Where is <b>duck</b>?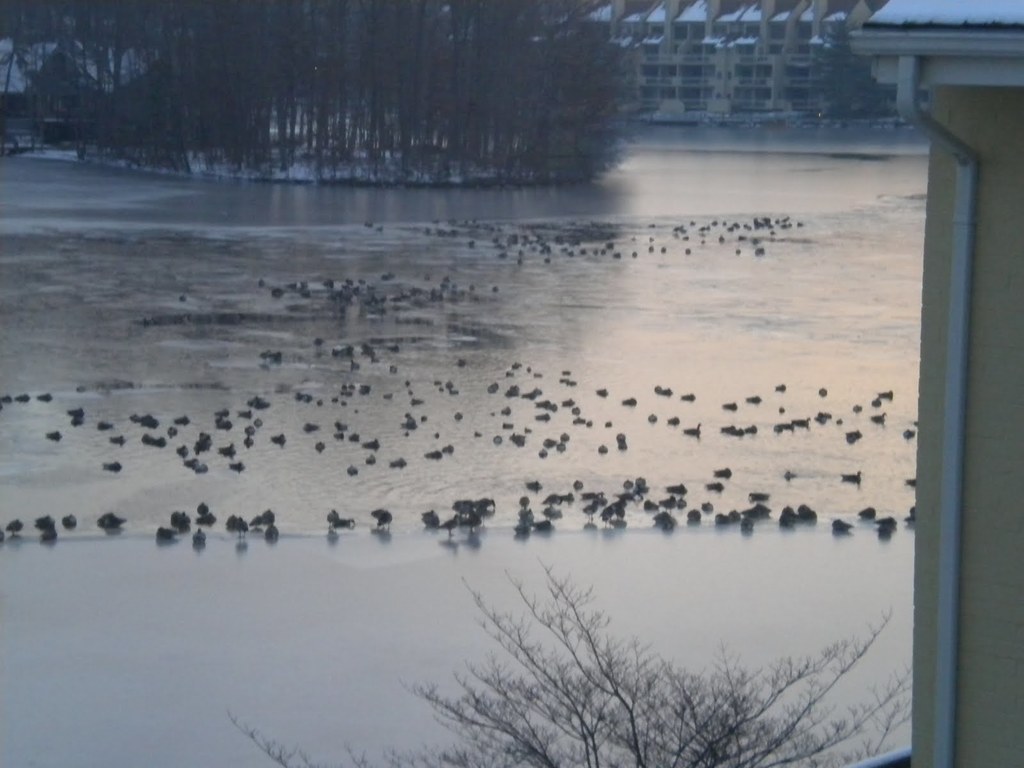
842/470/865/484.
